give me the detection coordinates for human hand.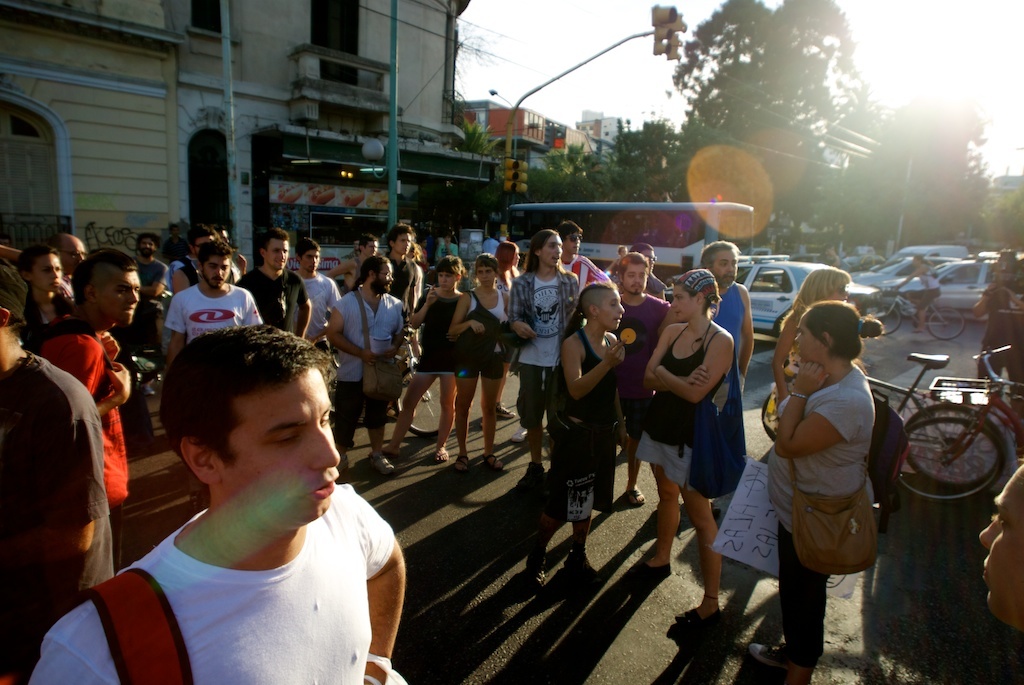
bbox=(106, 360, 129, 404).
